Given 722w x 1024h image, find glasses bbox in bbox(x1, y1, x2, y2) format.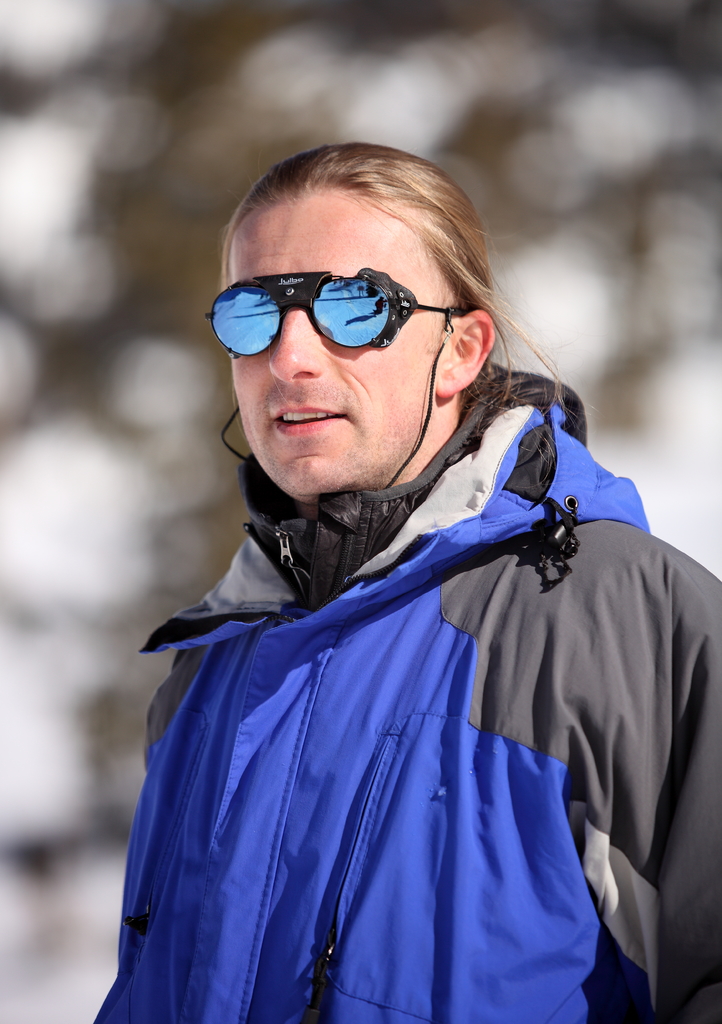
bbox(198, 271, 467, 362).
